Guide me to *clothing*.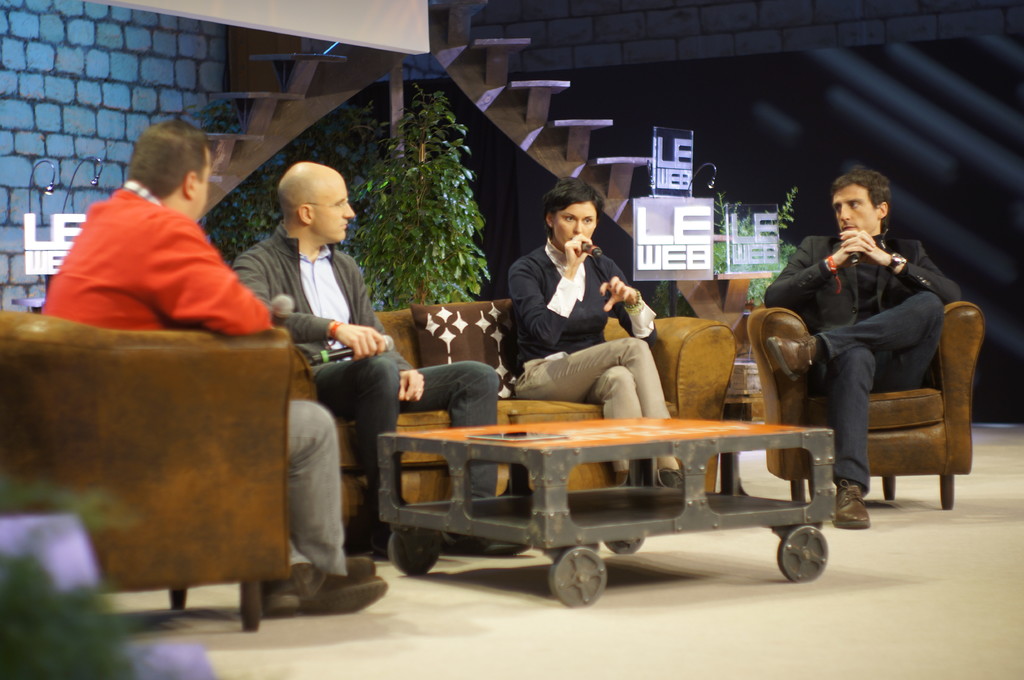
Guidance: (236, 221, 500, 505).
